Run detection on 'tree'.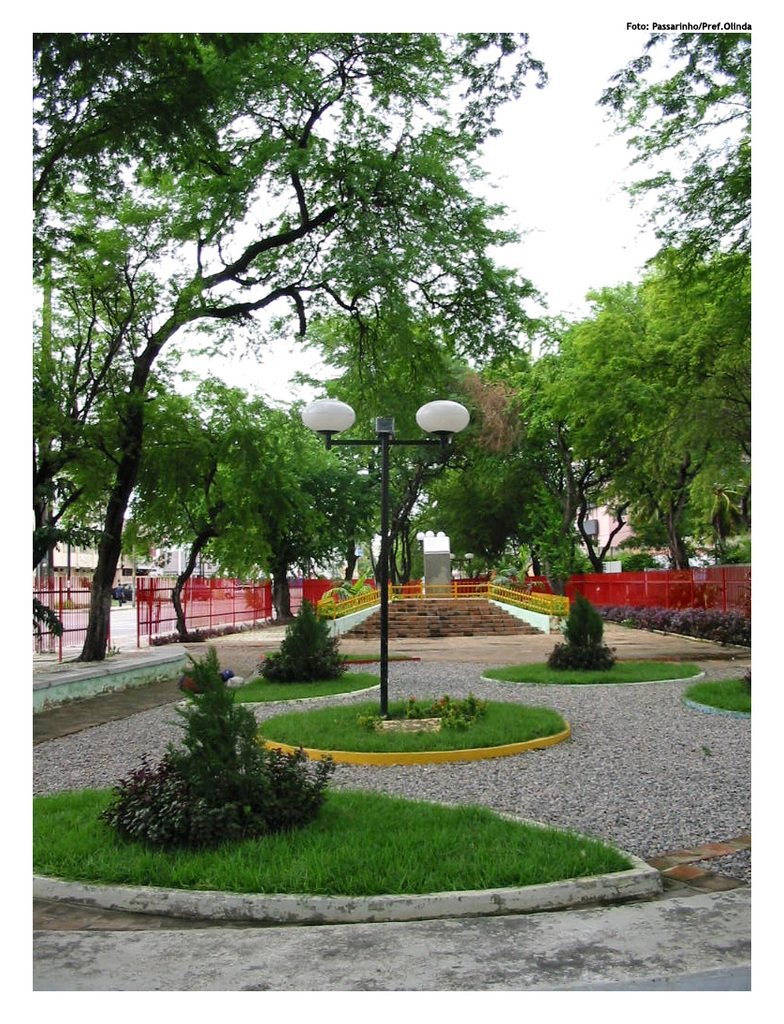
Result: Rect(593, 30, 750, 283).
